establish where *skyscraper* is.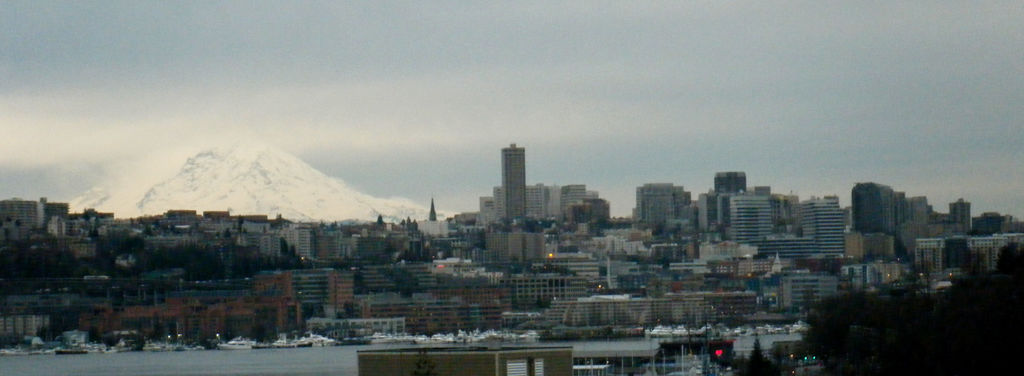
Established at rect(493, 278, 586, 307).
